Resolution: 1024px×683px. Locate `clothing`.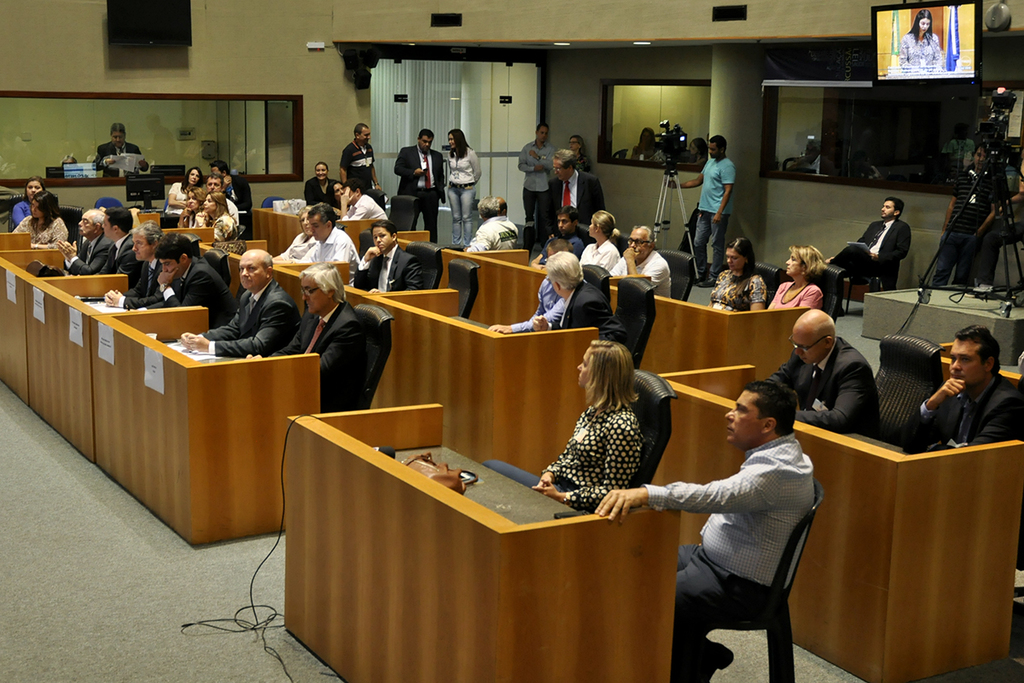
{"x1": 395, "y1": 140, "x2": 451, "y2": 237}.
